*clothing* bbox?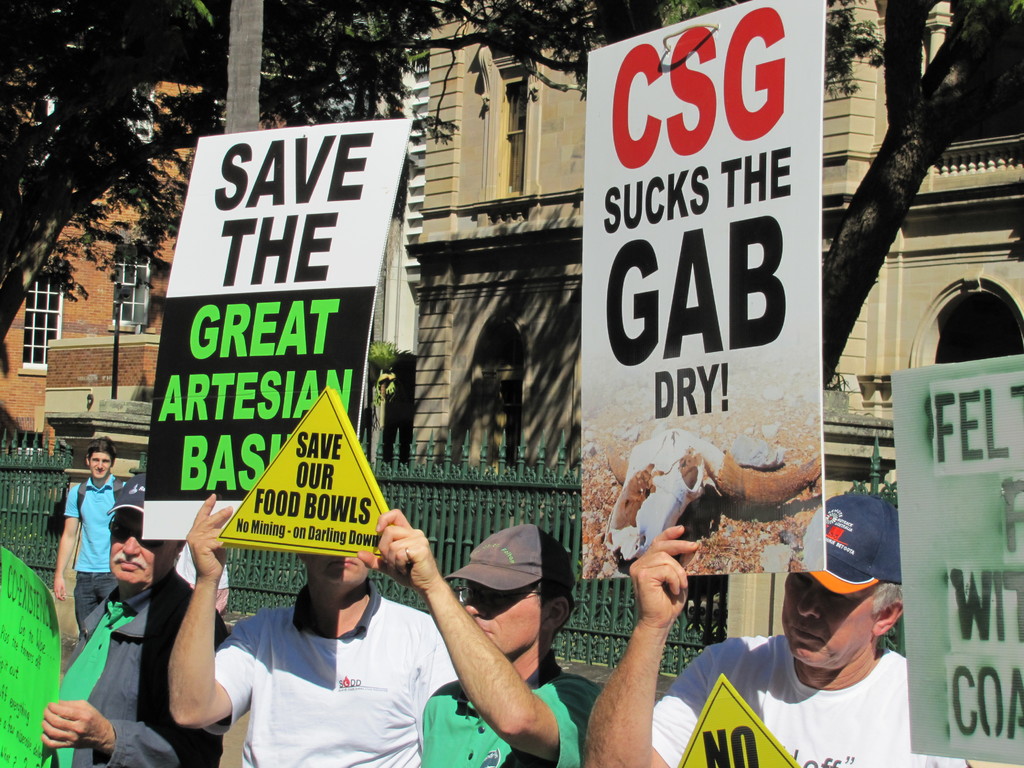
pyautogui.locateOnScreen(177, 543, 232, 586)
